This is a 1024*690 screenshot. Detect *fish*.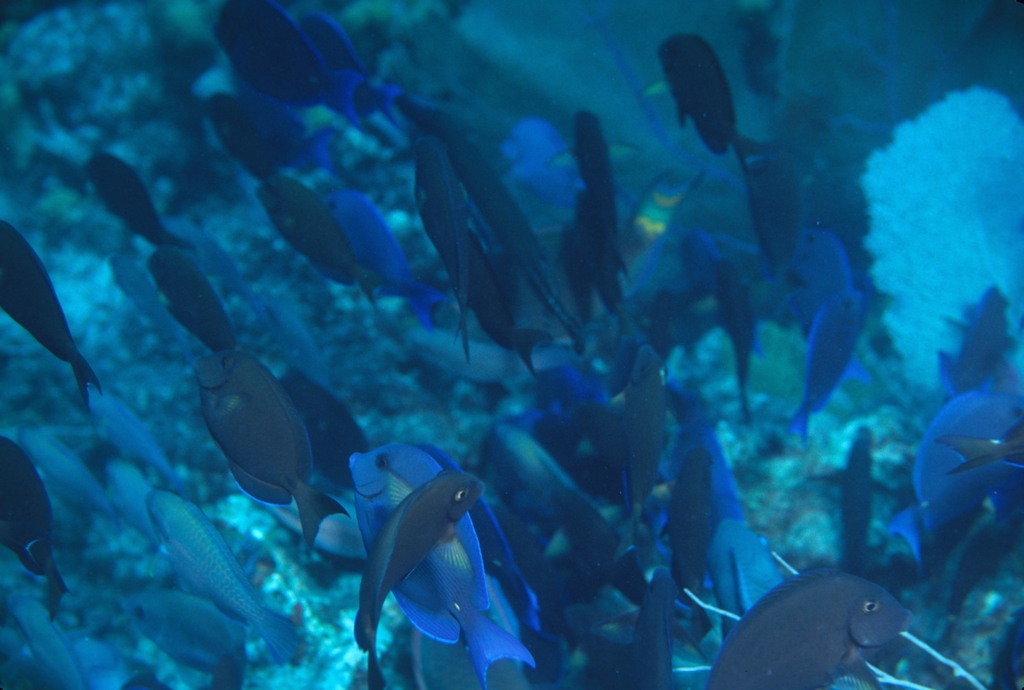
x1=843, y1=432, x2=863, y2=552.
